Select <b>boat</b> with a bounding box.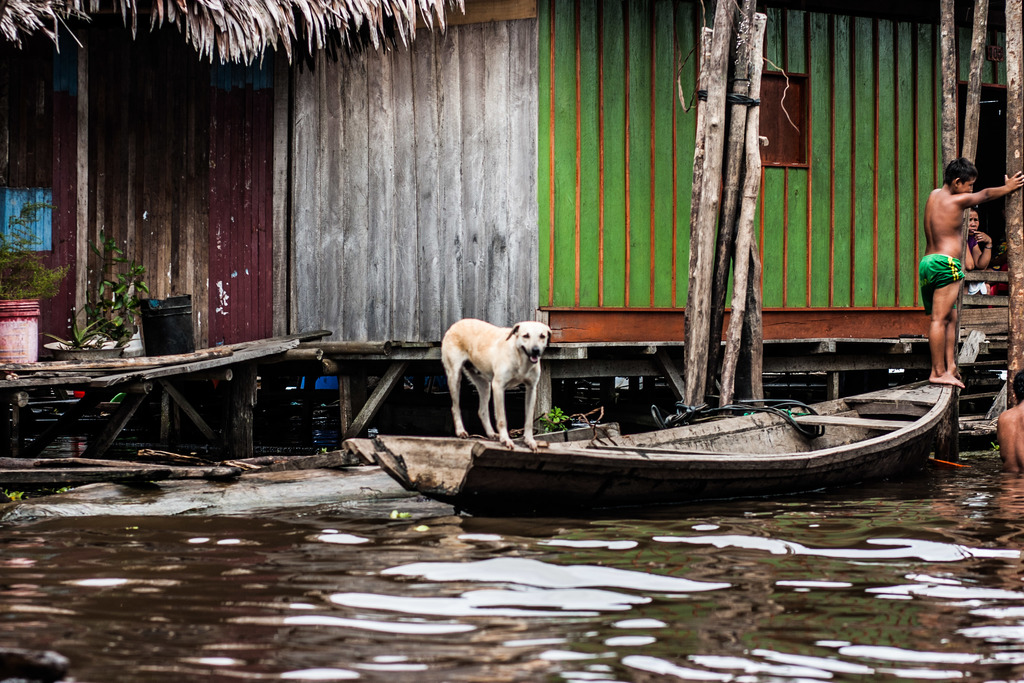
x1=388 y1=338 x2=1007 y2=507.
